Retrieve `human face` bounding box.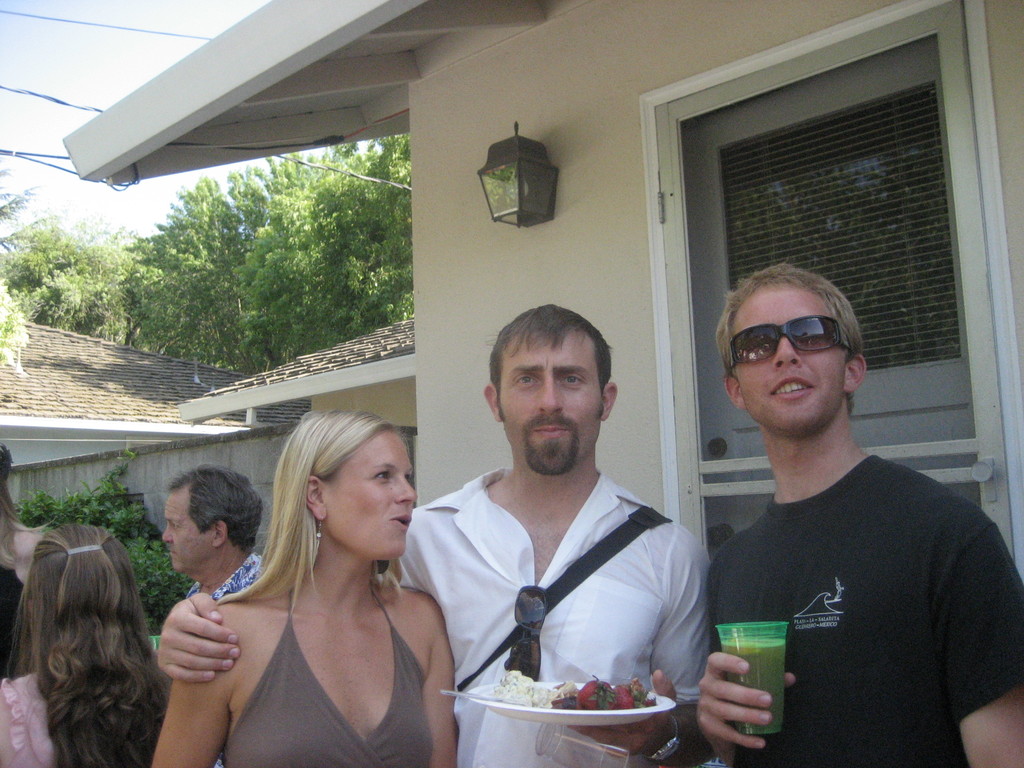
Bounding box: box(499, 337, 606, 474).
